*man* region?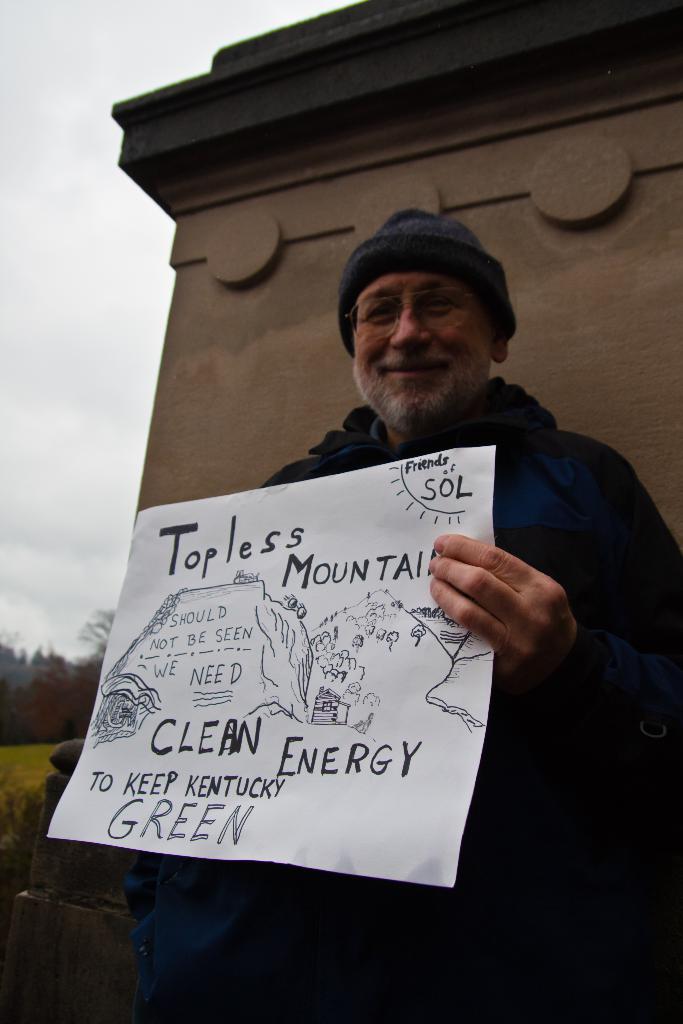
[50,207,682,1023]
